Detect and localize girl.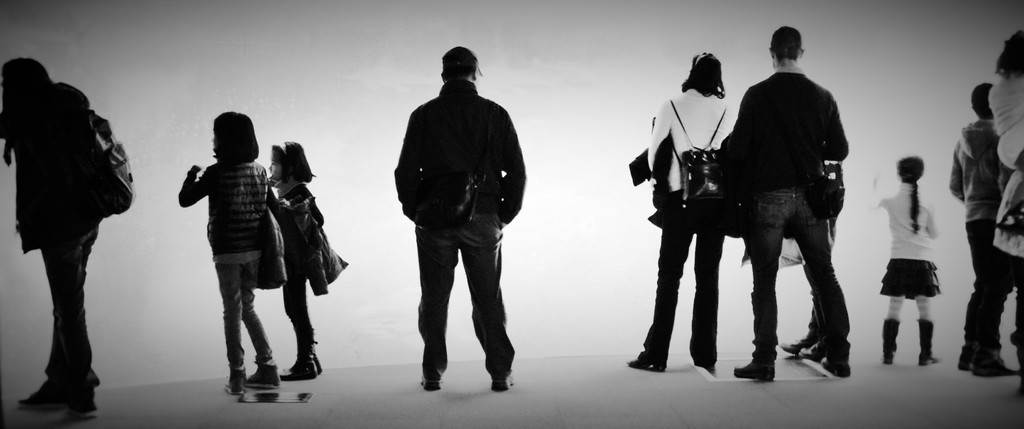
Localized at region(265, 138, 340, 378).
